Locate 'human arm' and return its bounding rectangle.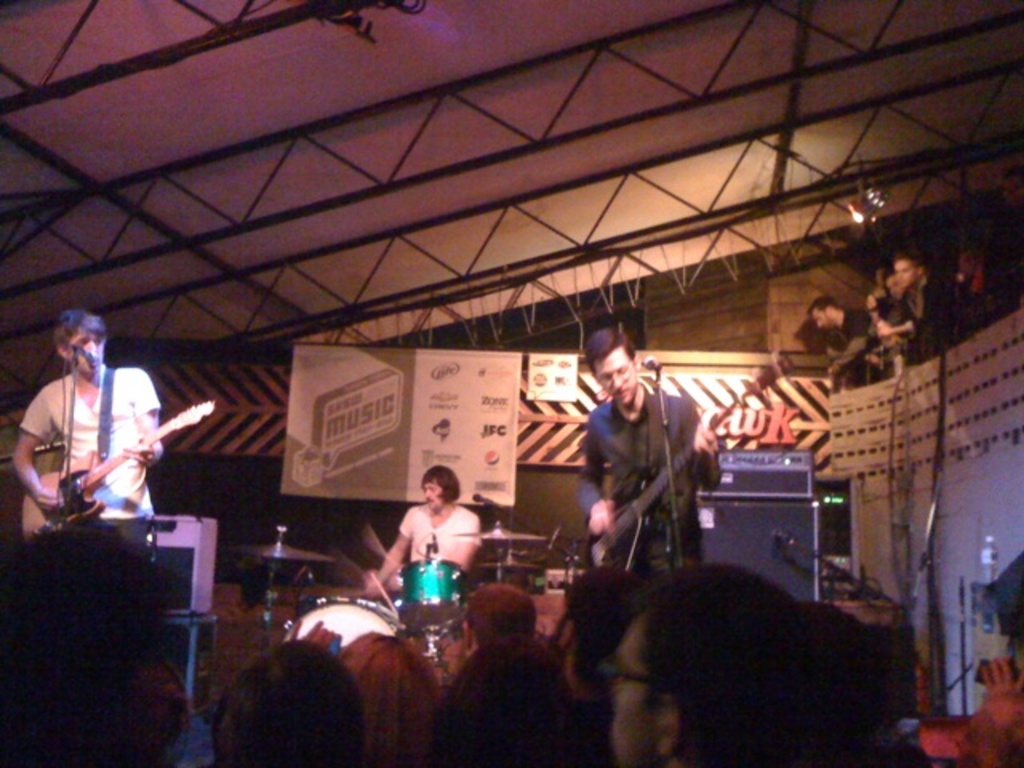
[571, 405, 614, 538].
